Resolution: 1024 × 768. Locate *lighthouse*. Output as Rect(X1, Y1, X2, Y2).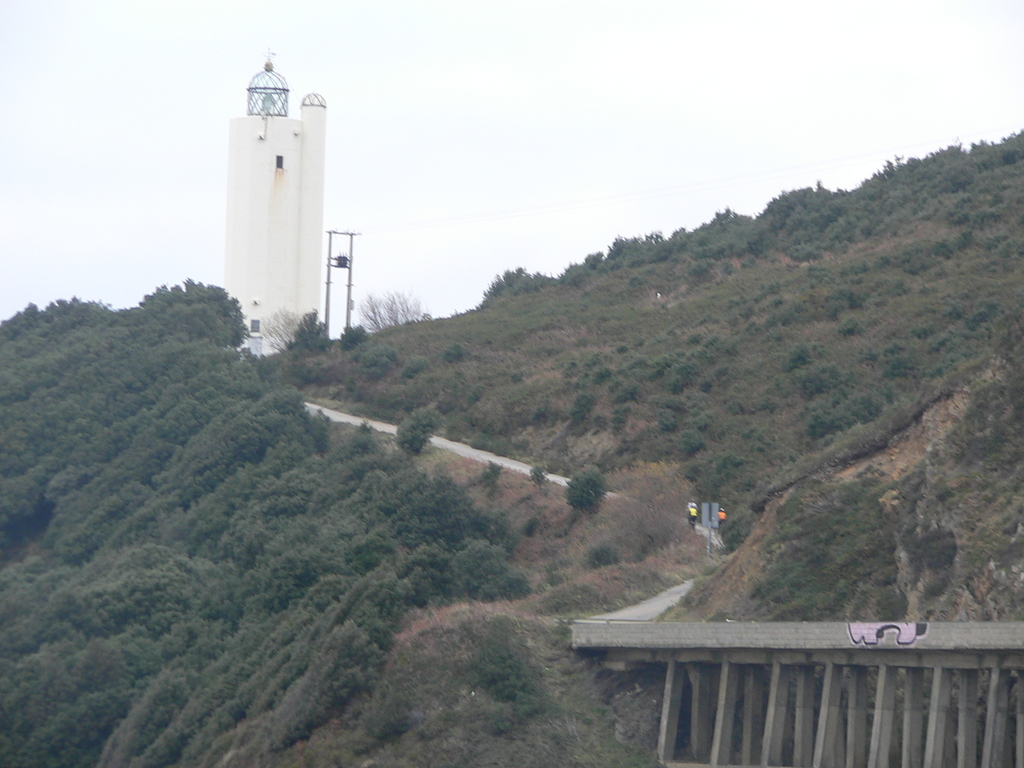
Rect(220, 52, 303, 353).
